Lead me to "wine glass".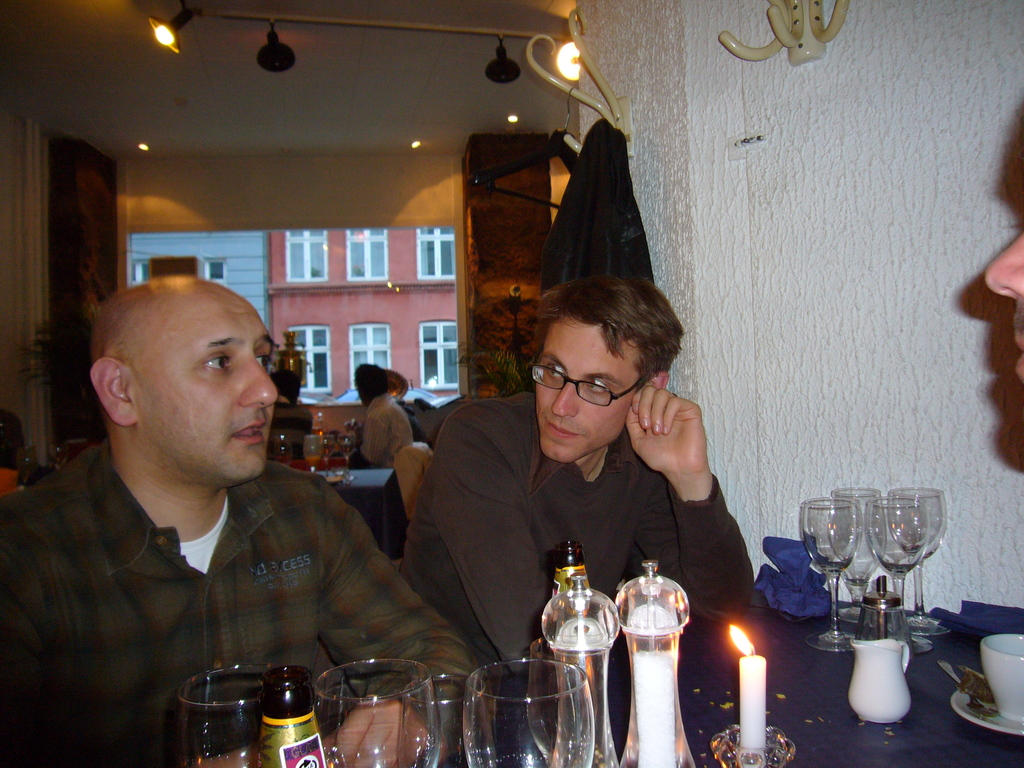
Lead to select_region(829, 484, 884, 626).
